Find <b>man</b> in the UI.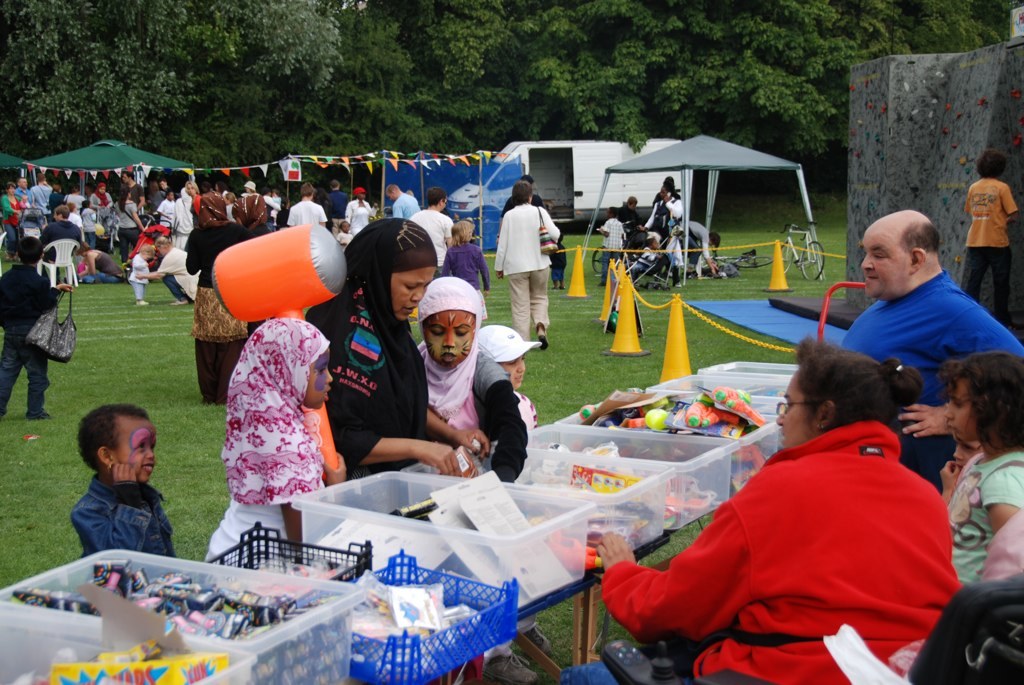
UI element at [829, 200, 1023, 488].
